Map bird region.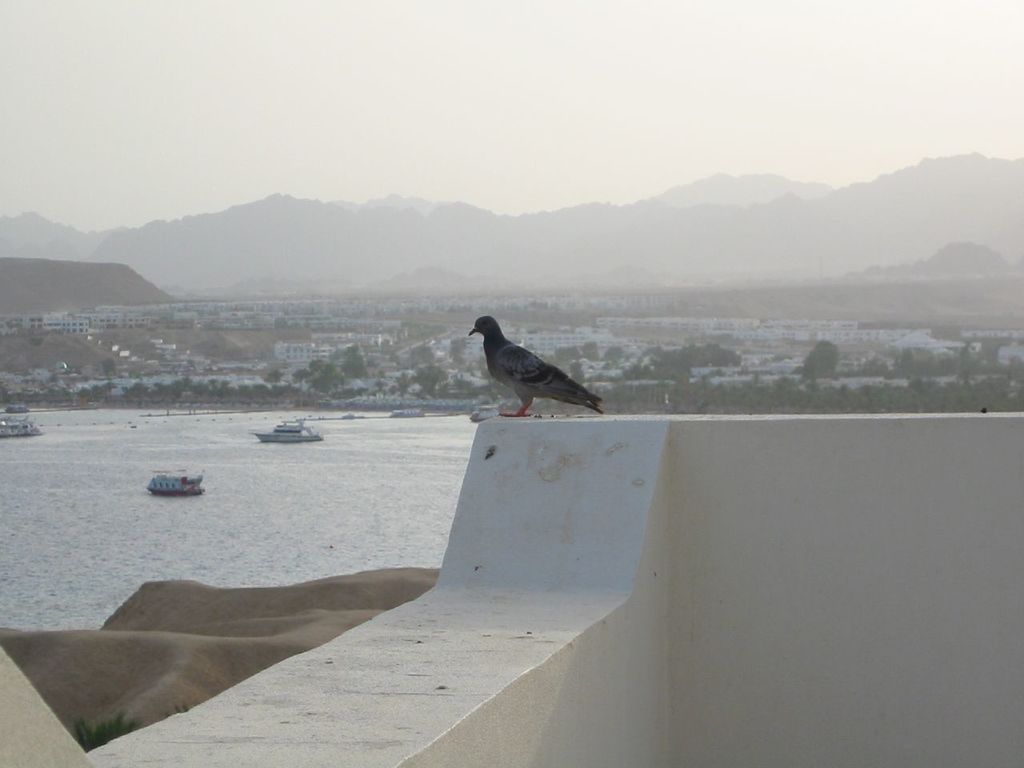
Mapped to <region>452, 310, 602, 423</region>.
